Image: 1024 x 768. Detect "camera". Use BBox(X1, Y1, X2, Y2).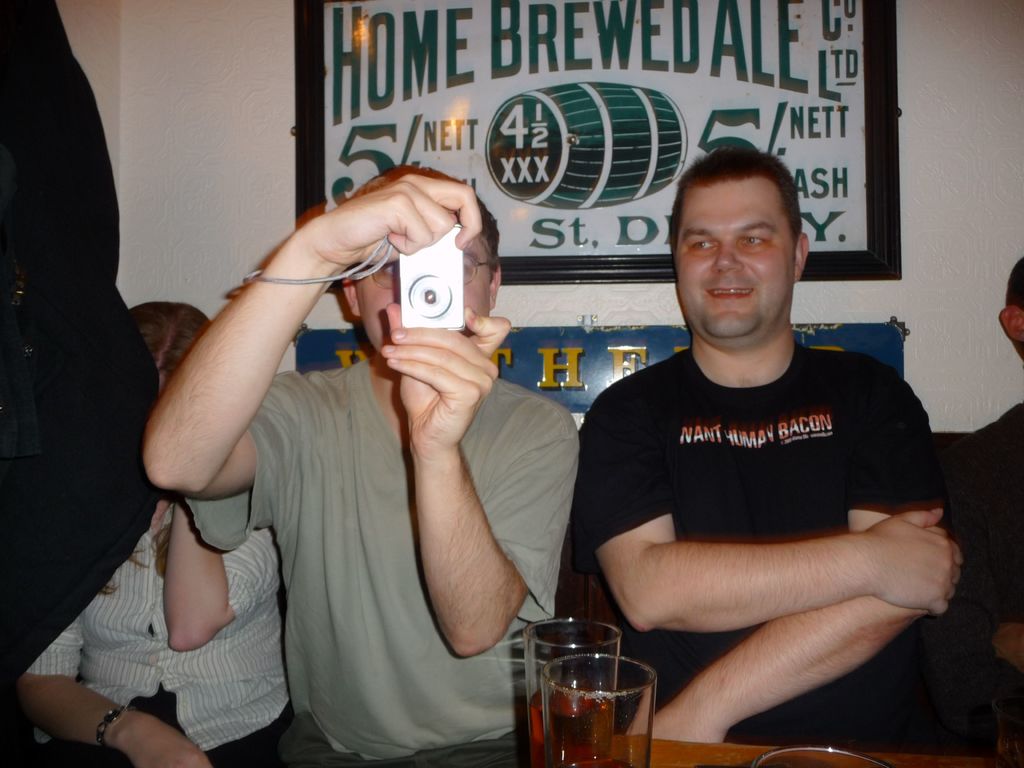
BBox(399, 222, 467, 333).
